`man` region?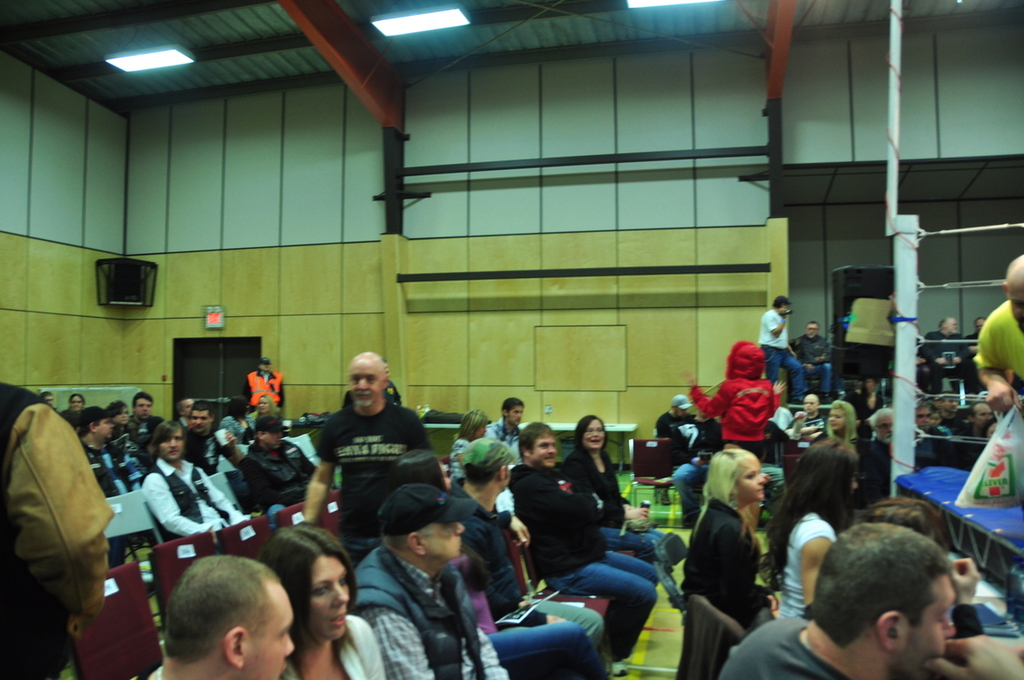
[124,394,167,455]
